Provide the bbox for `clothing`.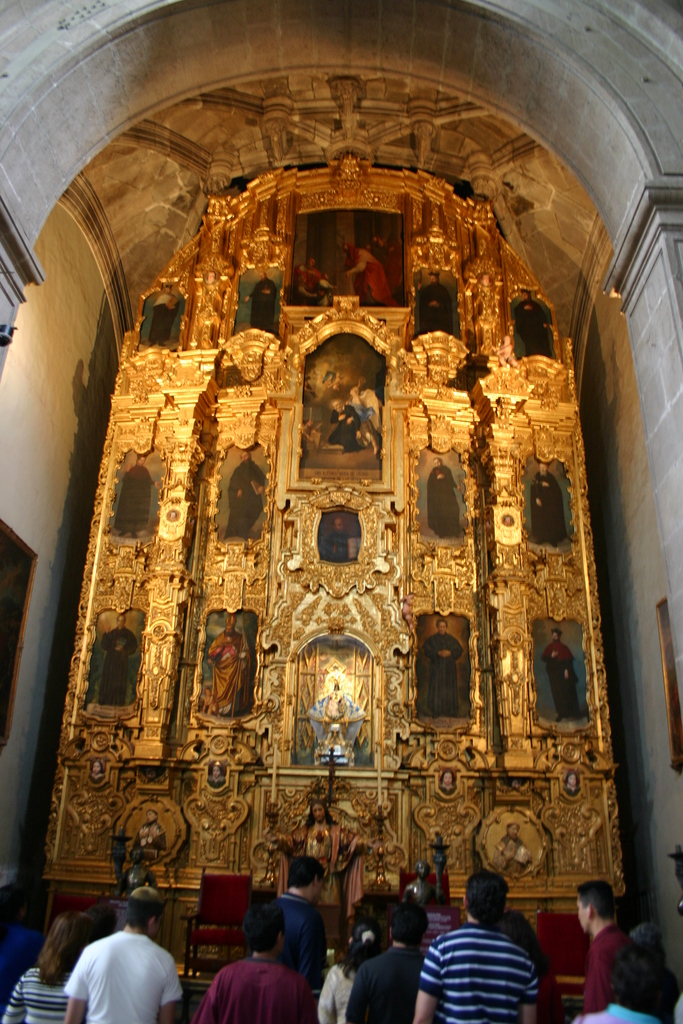
<box>189,958,317,1023</box>.
